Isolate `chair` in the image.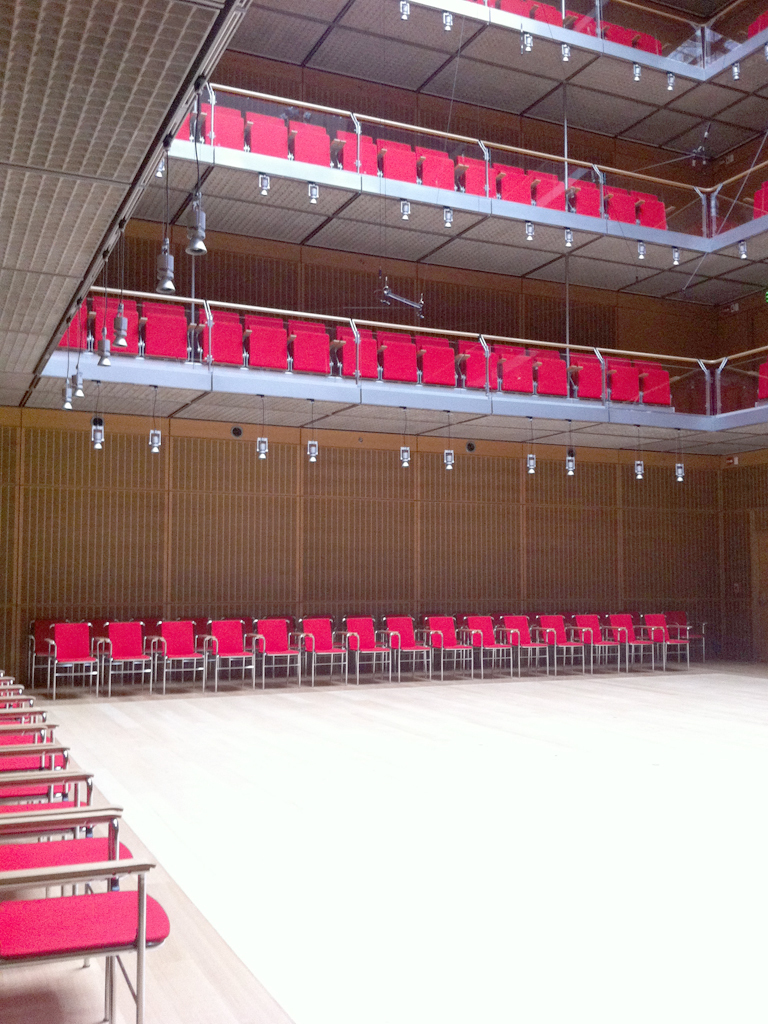
Isolated region: (749,180,767,219).
